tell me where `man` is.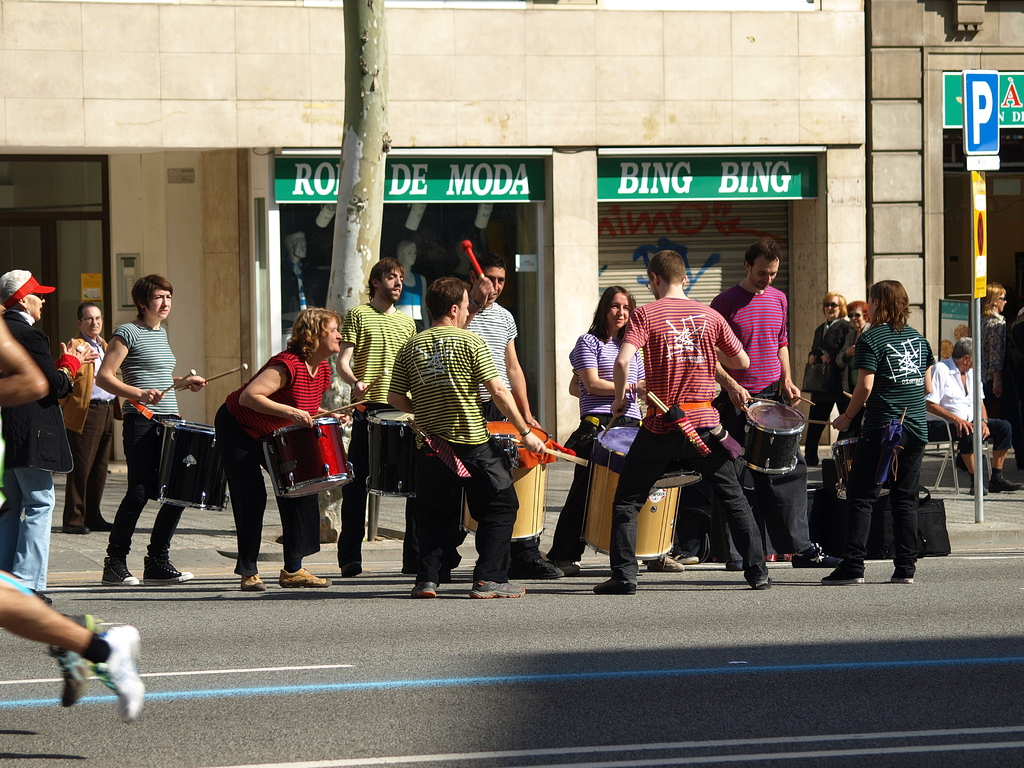
`man` is at crop(382, 280, 546, 602).
